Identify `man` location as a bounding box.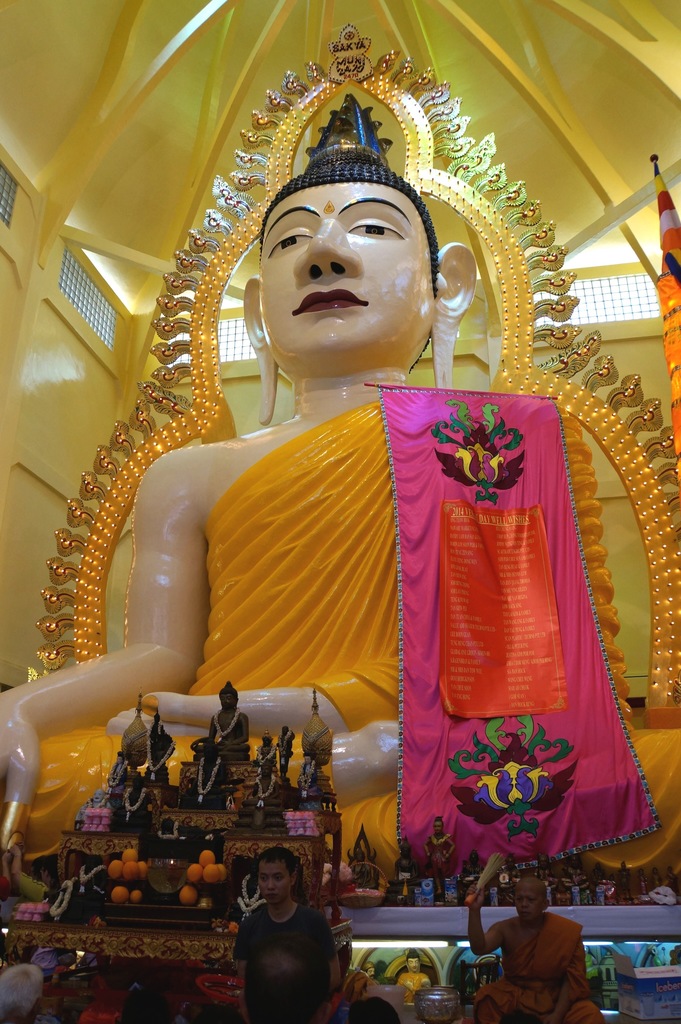
x1=0 y1=92 x2=680 y2=910.
